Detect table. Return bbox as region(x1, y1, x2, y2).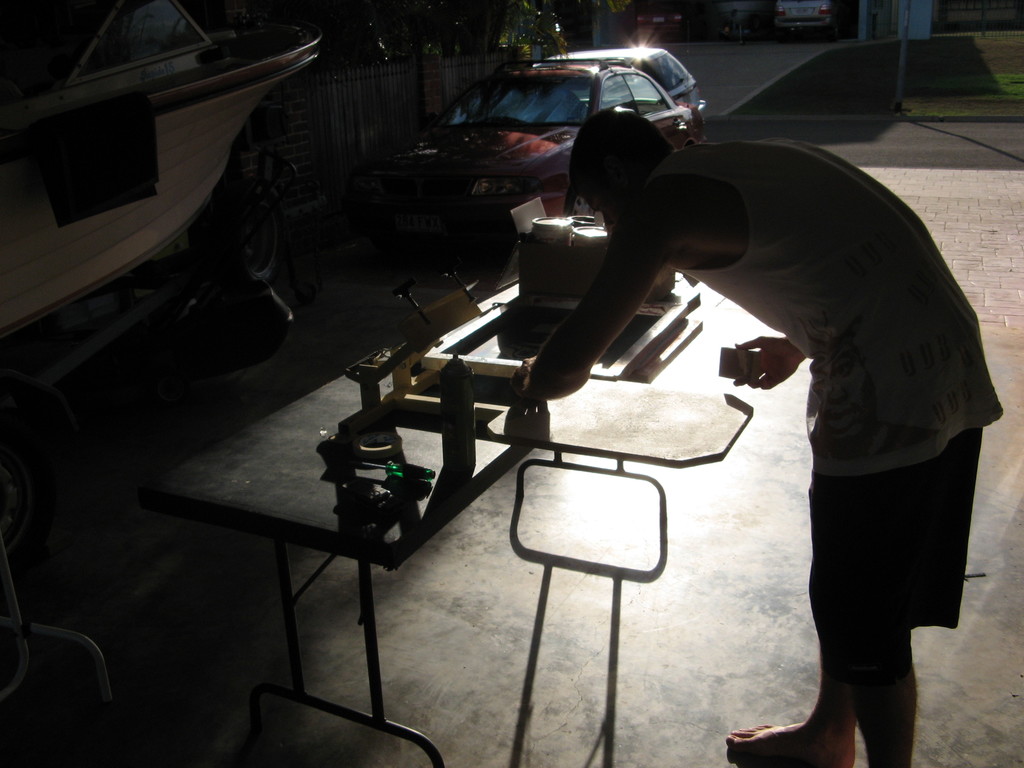
region(136, 274, 706, 767).
